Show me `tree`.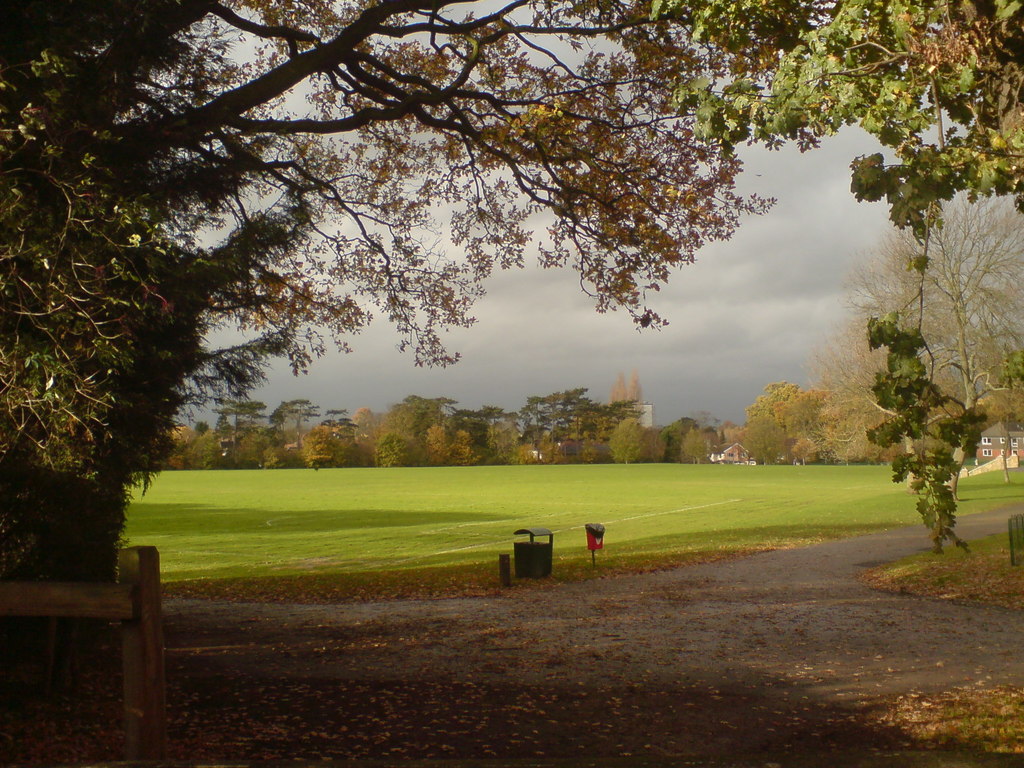
`tree` is here: <box>492,423,516,463</box>.
